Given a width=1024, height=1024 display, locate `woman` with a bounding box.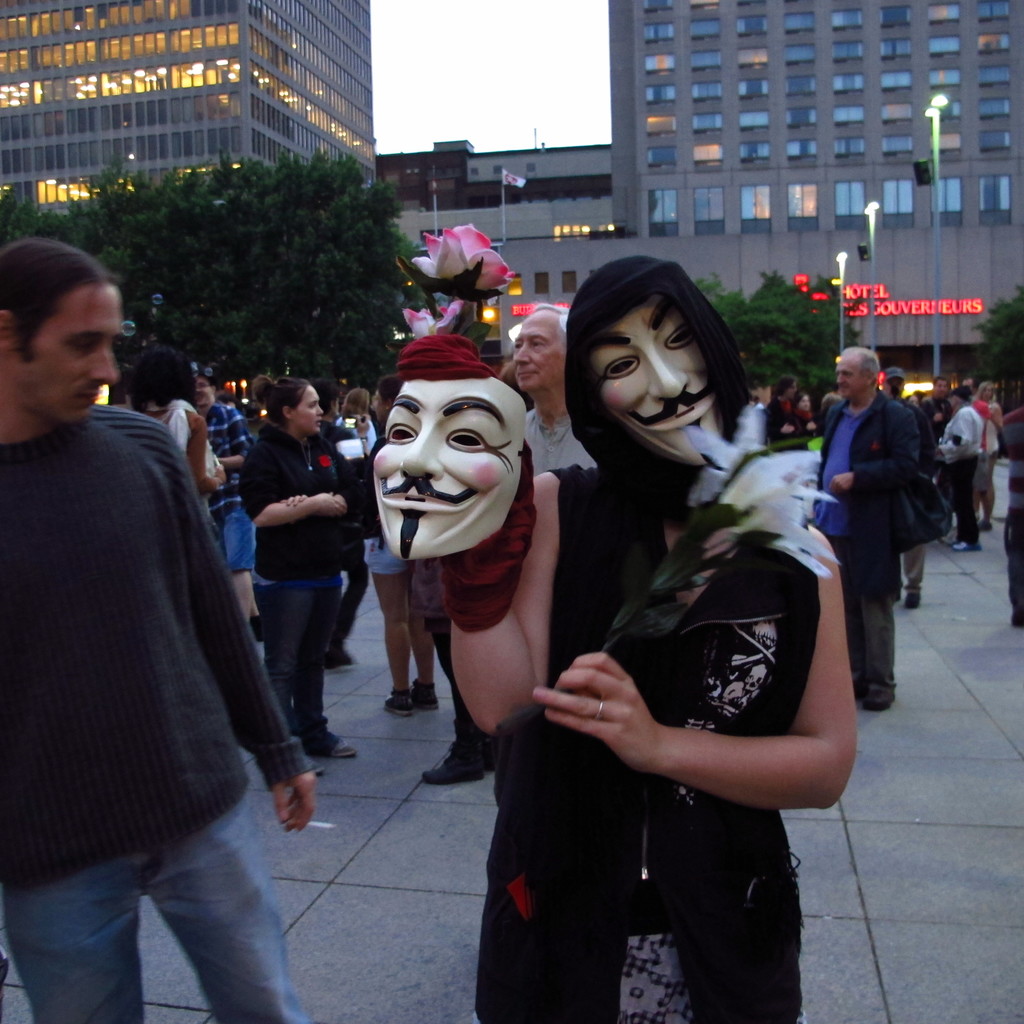
Located: 449, 260, 850, 1023.
